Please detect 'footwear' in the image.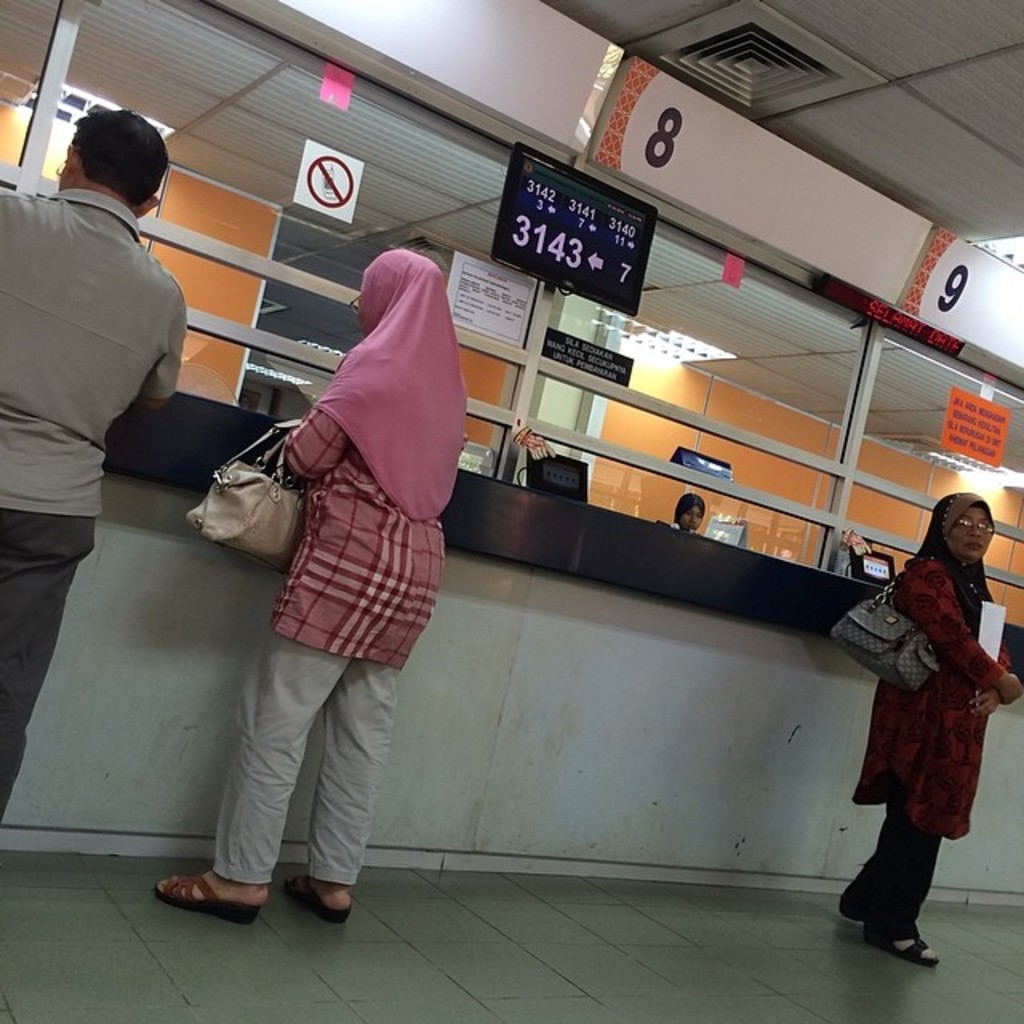
bbox(840, 877, 867, 922).
